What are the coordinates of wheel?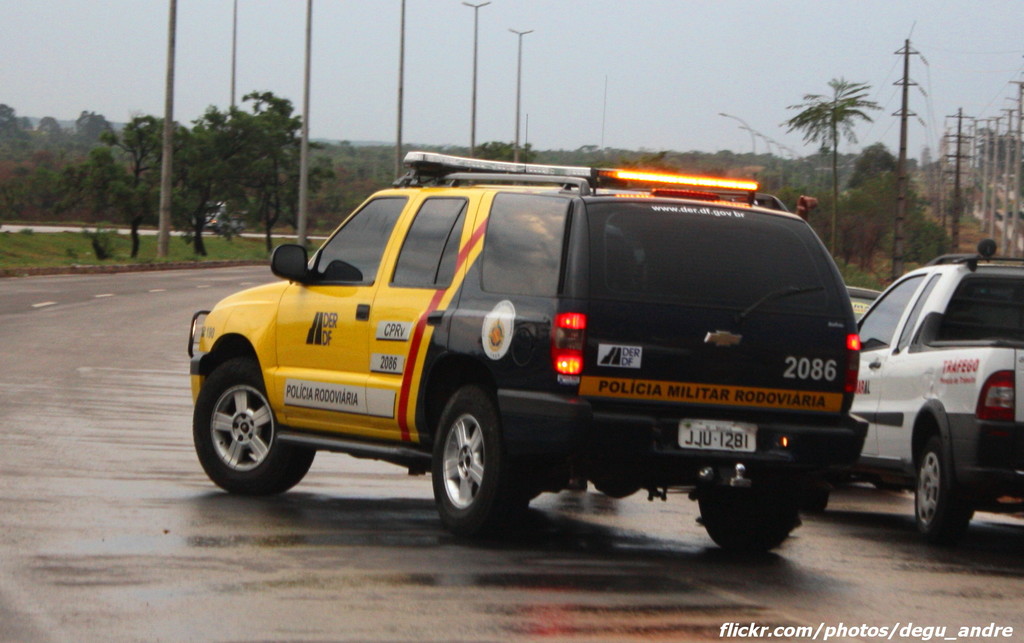
915 433 977 554.
